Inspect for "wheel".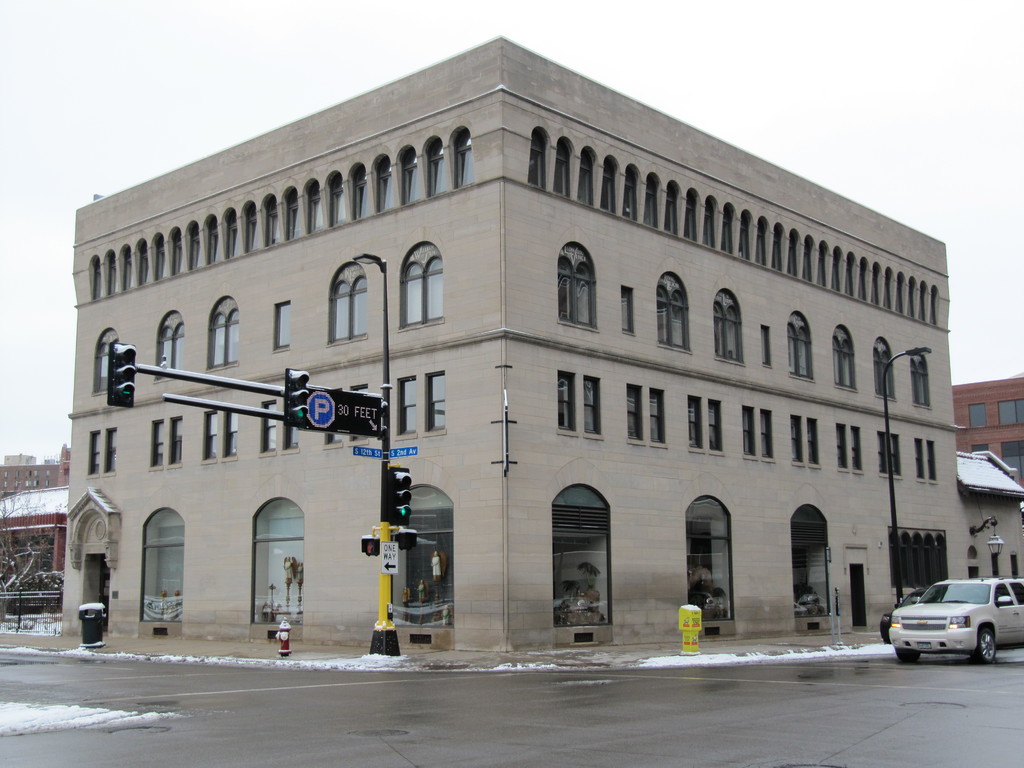
Inspection: select_region(974, 627, 995, 664).
